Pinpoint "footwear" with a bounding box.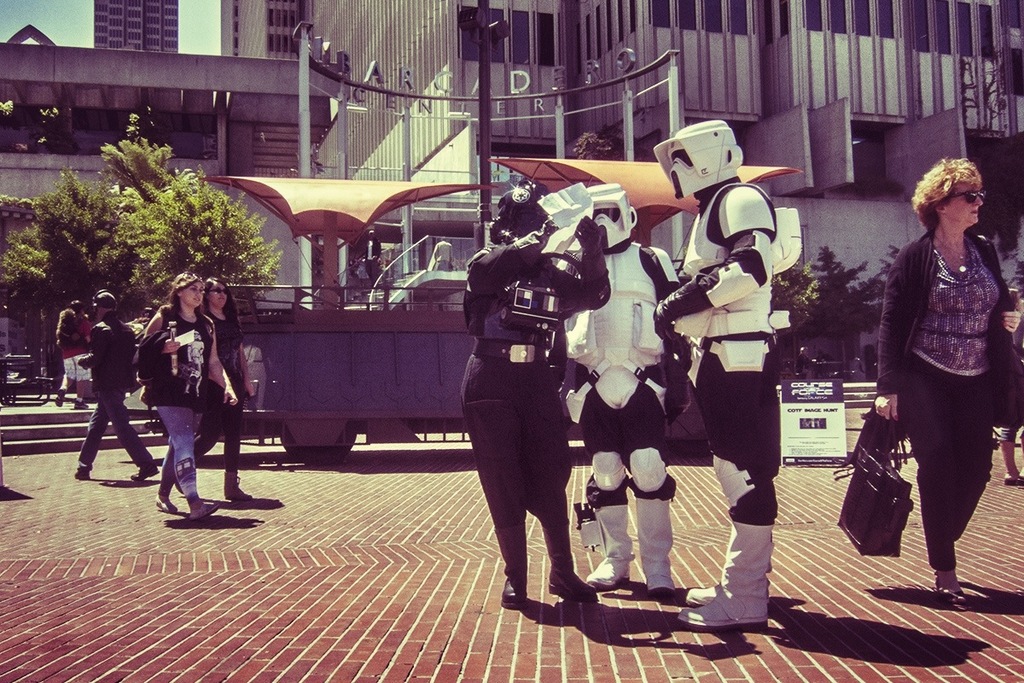
rect(190, 497, 209, 520).
